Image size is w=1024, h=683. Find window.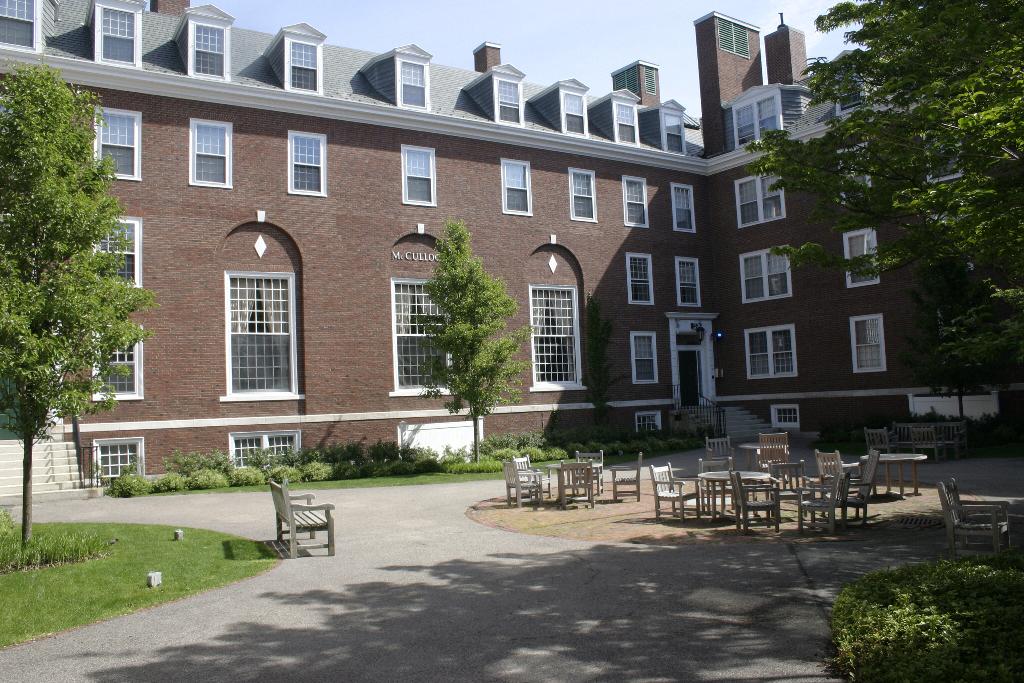
[x1=850, y1=311, x2=885, y2=372].
